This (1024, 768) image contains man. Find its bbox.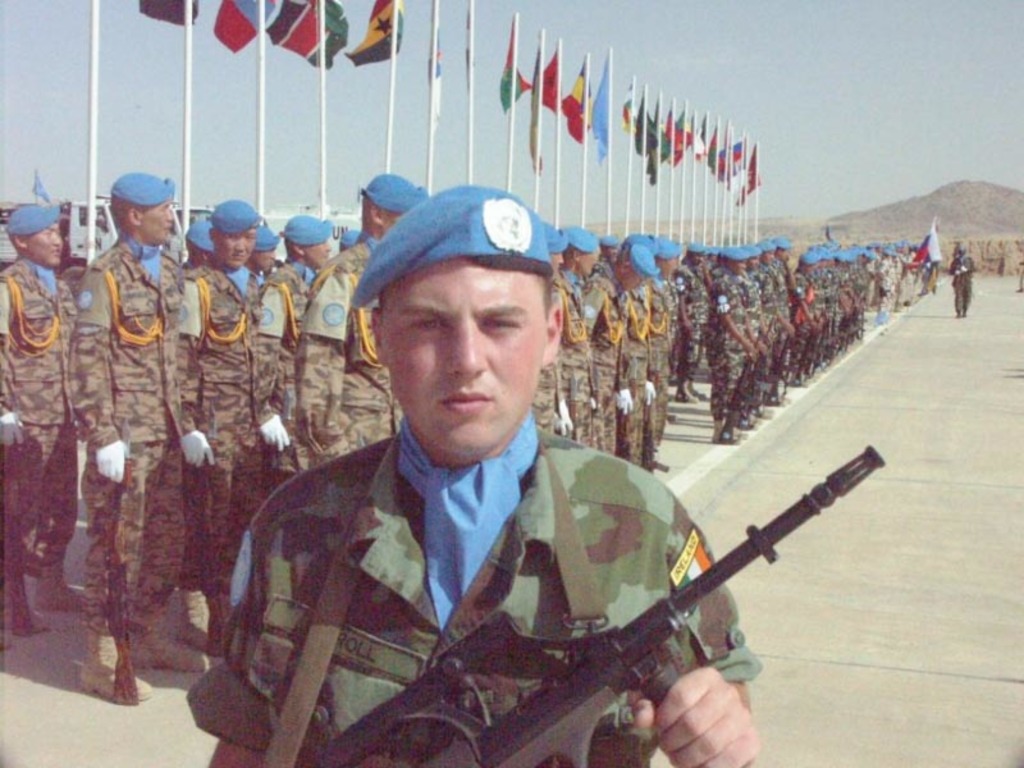
[547,221,675,477].
